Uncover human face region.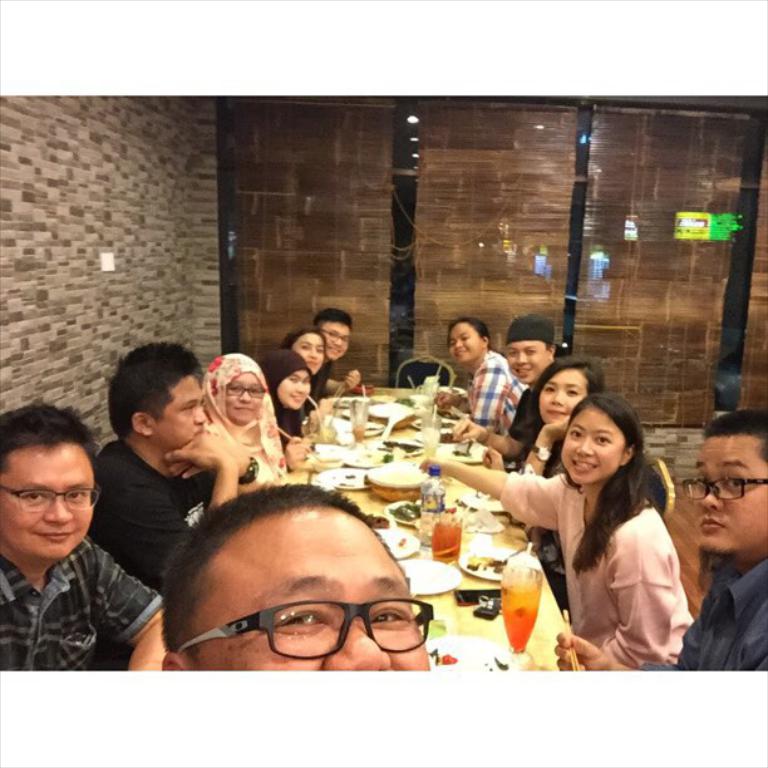
Uncovered: 561/402/627/483.
